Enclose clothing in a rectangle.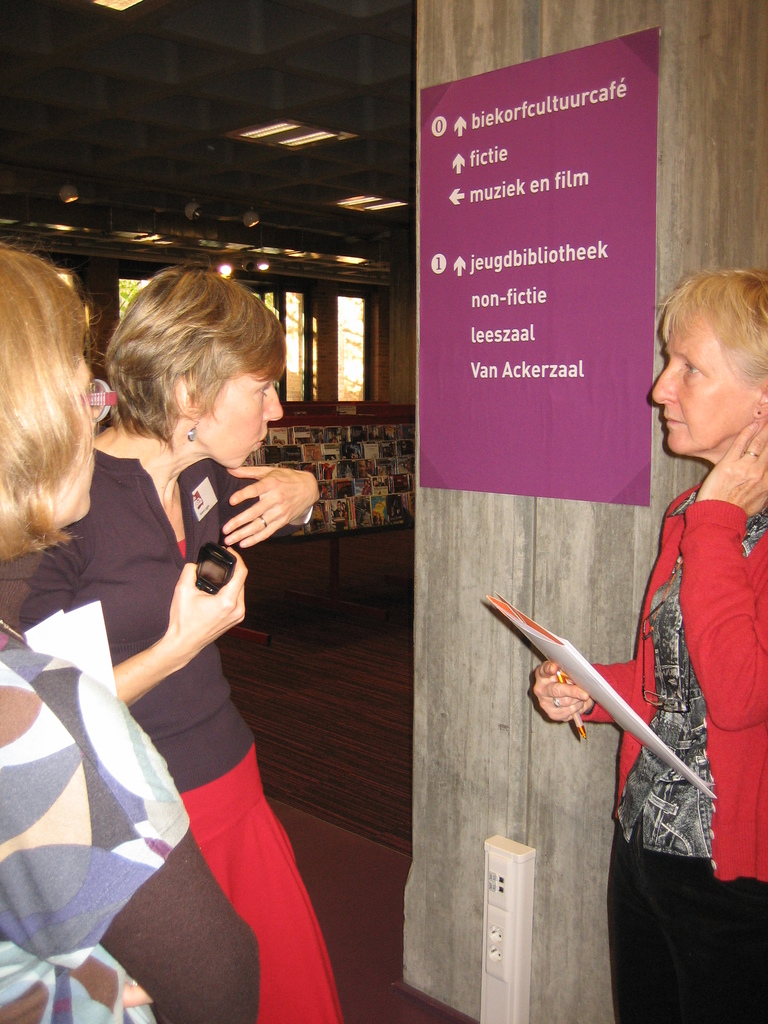
region(19, 451, 338, 1023).
